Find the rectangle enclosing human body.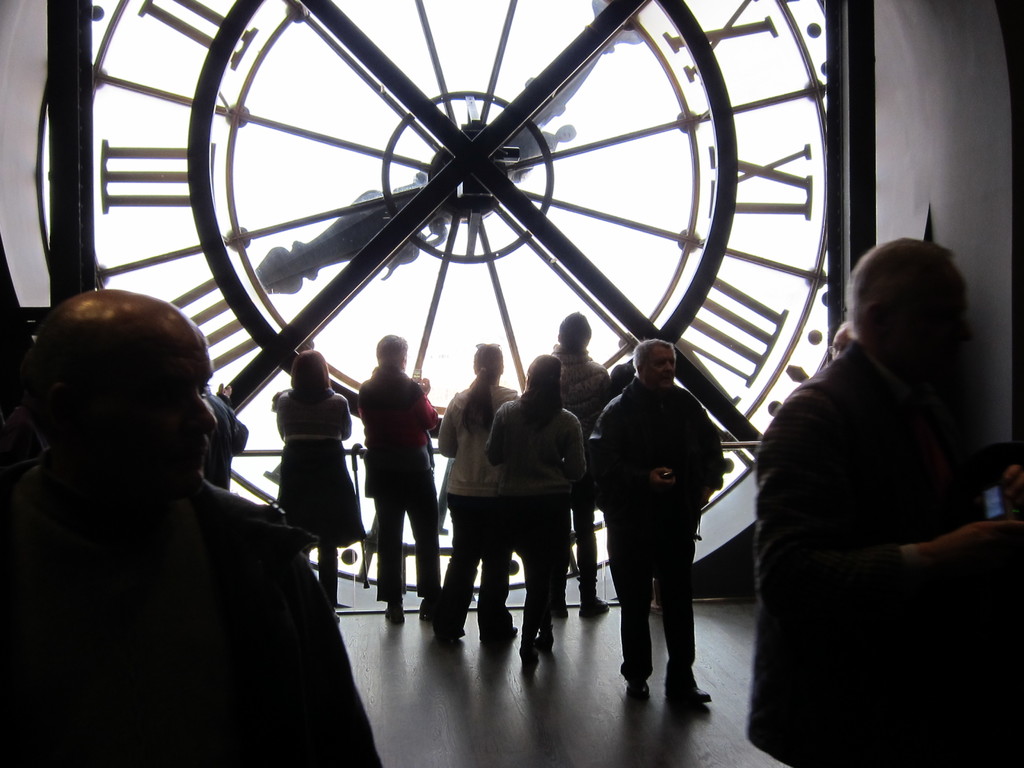
Rect(0, 286, 383, 767).
